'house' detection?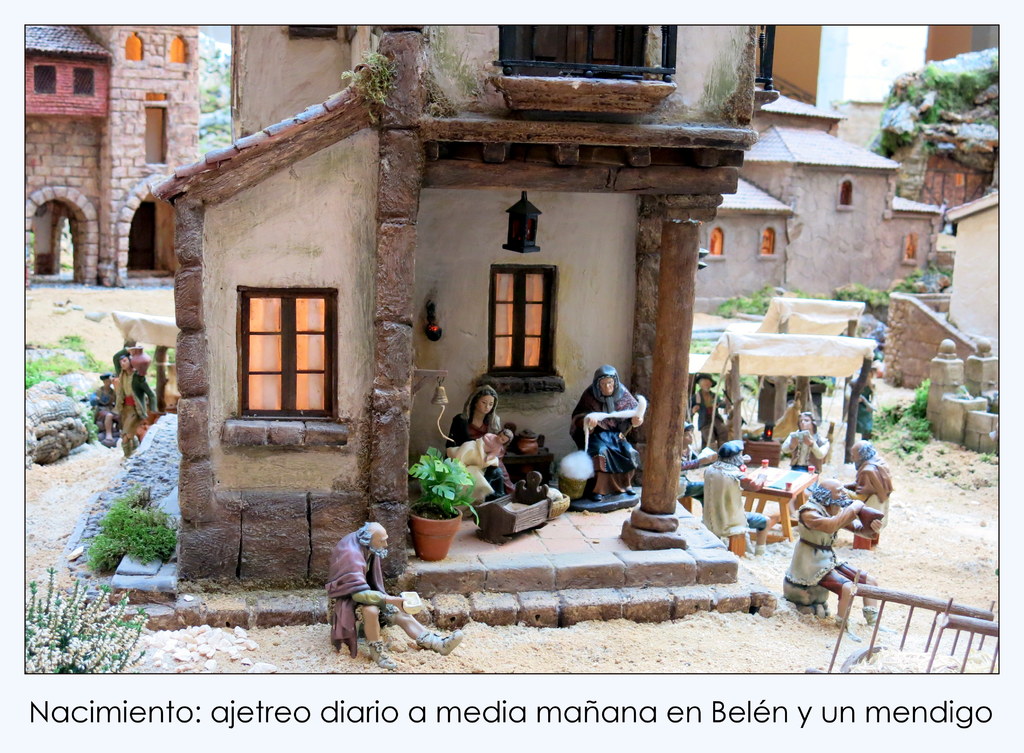
<box>28,28,212,284</box>
